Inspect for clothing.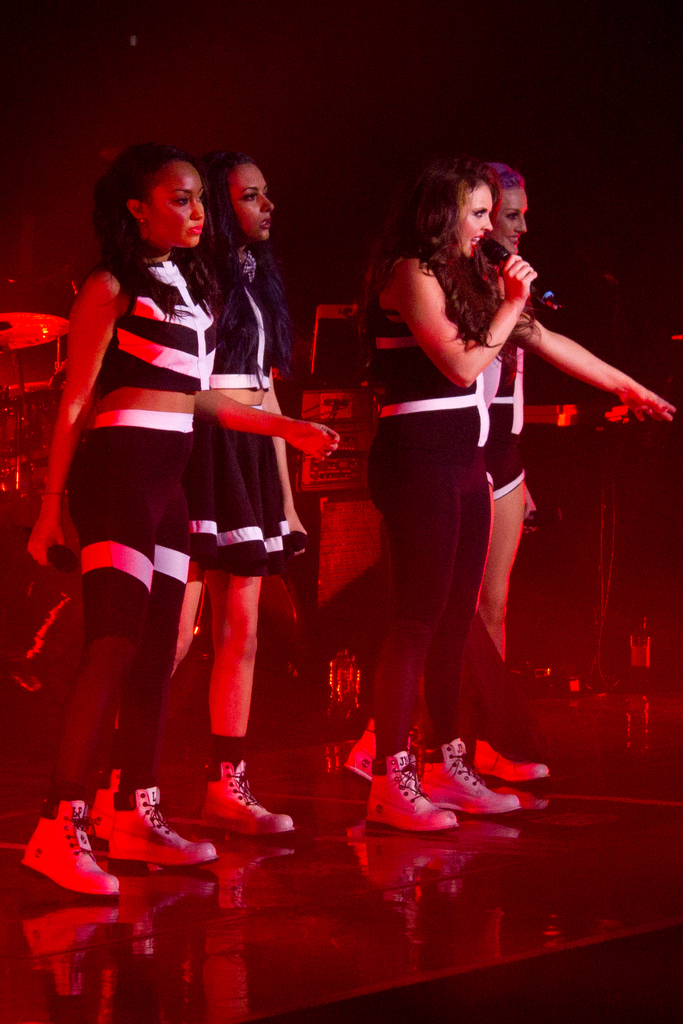
Inspection: <region>60, 248, 201, 579</region>.
